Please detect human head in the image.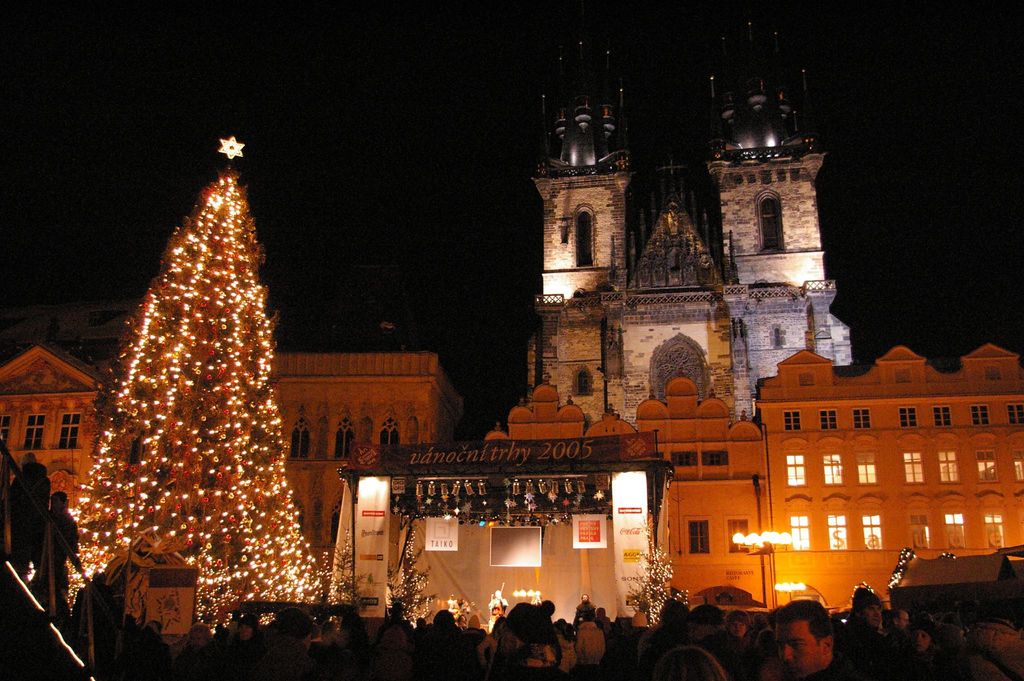
bbox=[434, 609, 452, 628].
